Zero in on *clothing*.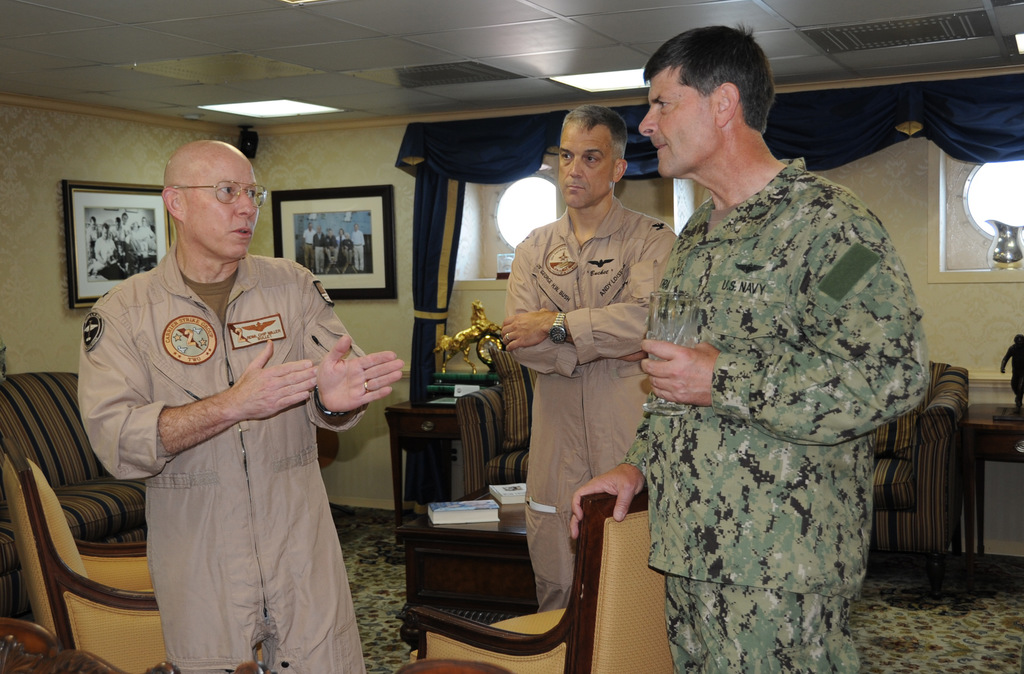
Zeroed in: select_region(314, 231, 323, 270).
